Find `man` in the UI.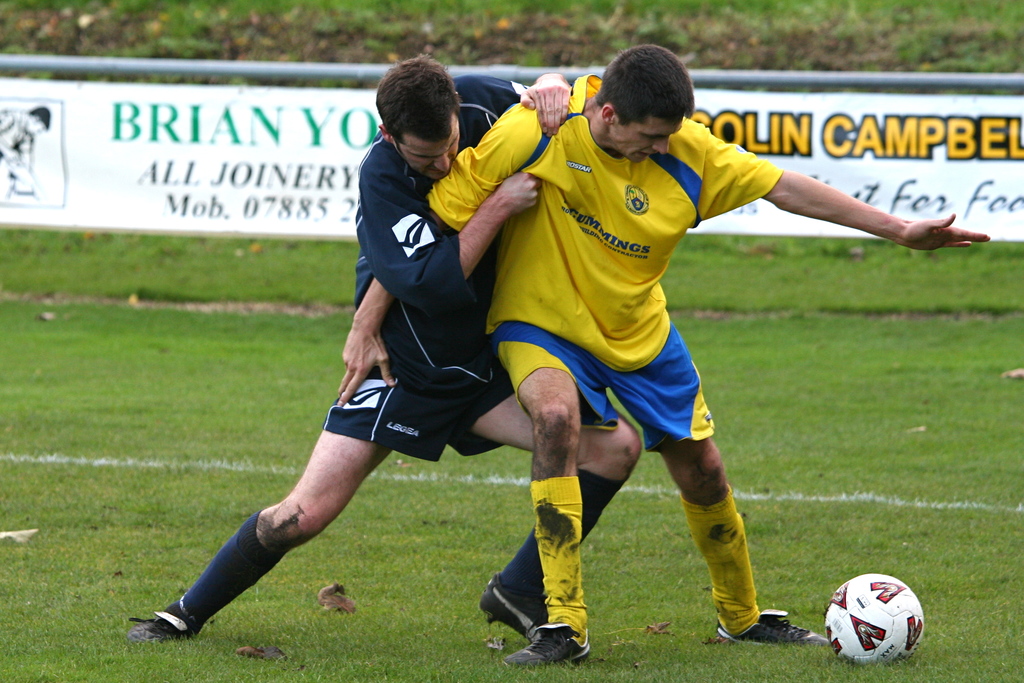
UI element at bbox=[337, 40, 992, 668].
